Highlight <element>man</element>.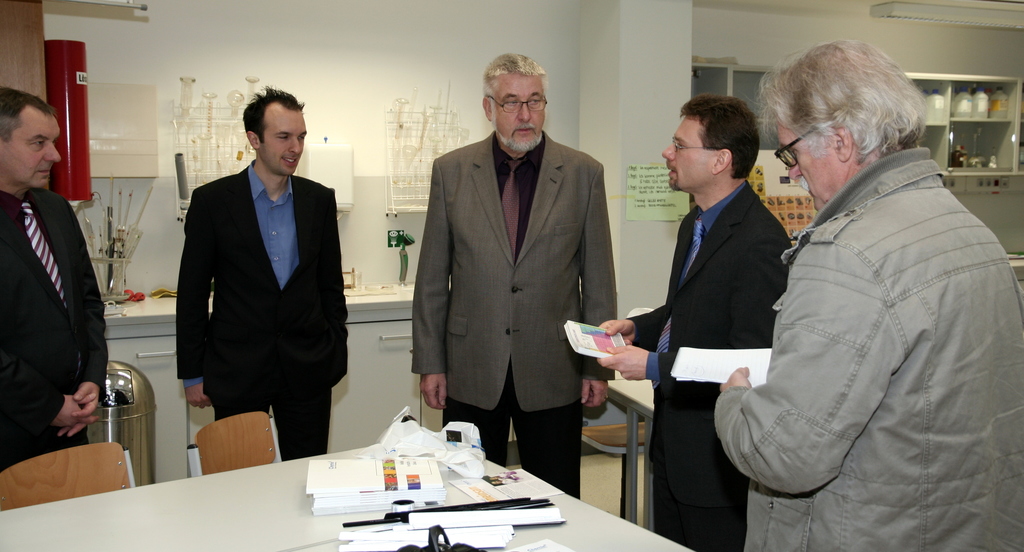
Highlighted region: pyautogui.locateOnScreen(410, 55, 619, 501).
